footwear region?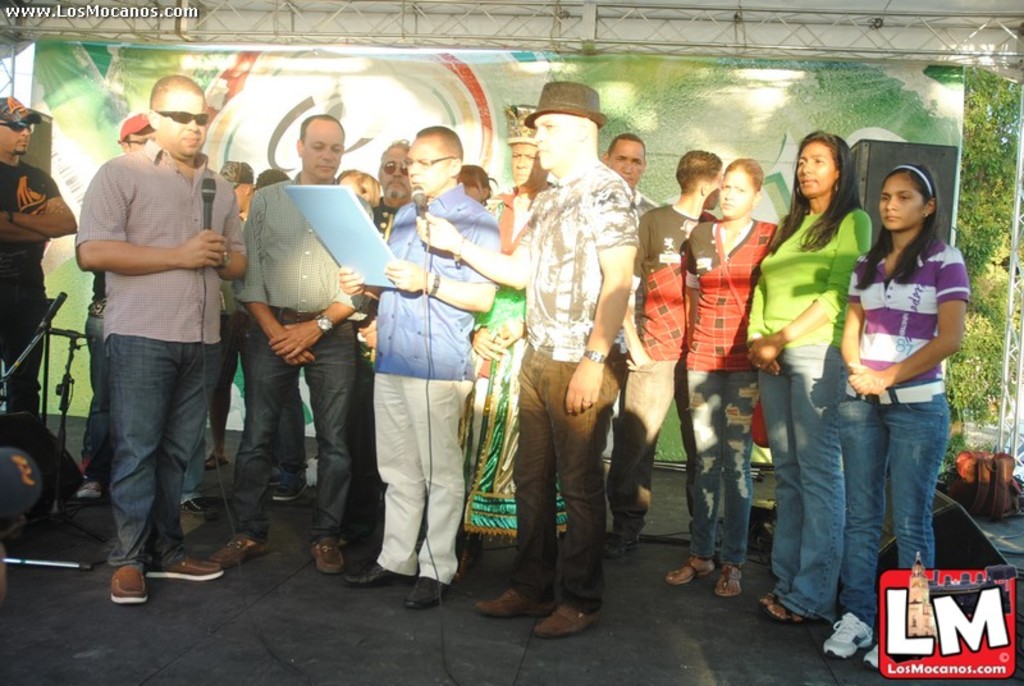
342 558 403 584
